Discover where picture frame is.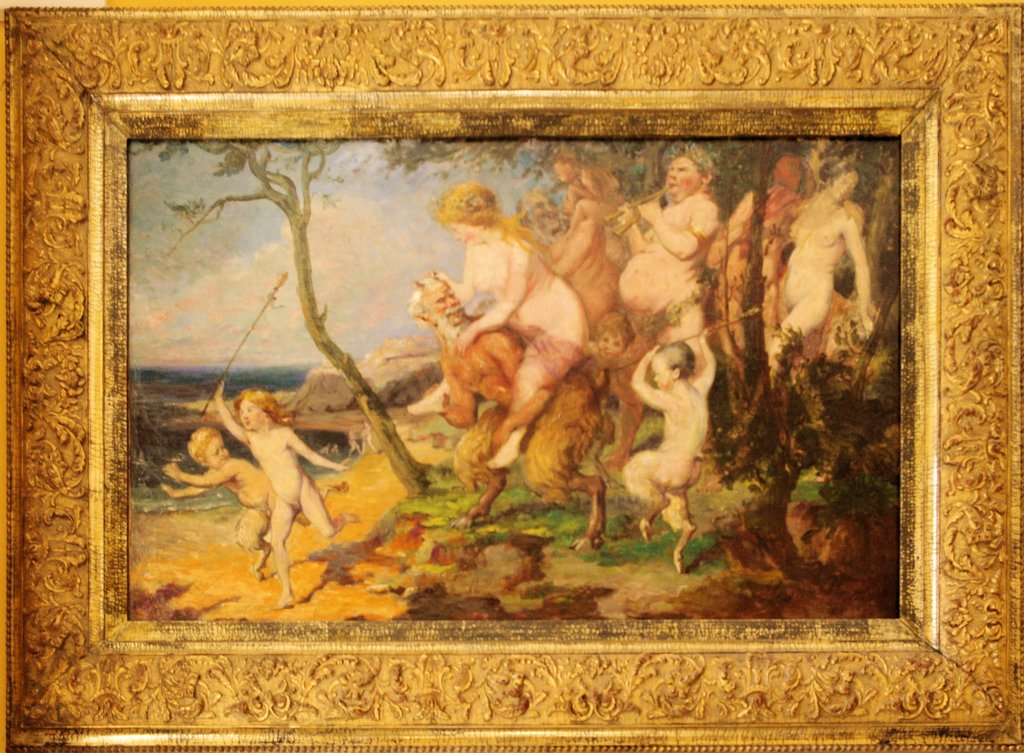
Discovered at [0, 0, 1023, 752].
